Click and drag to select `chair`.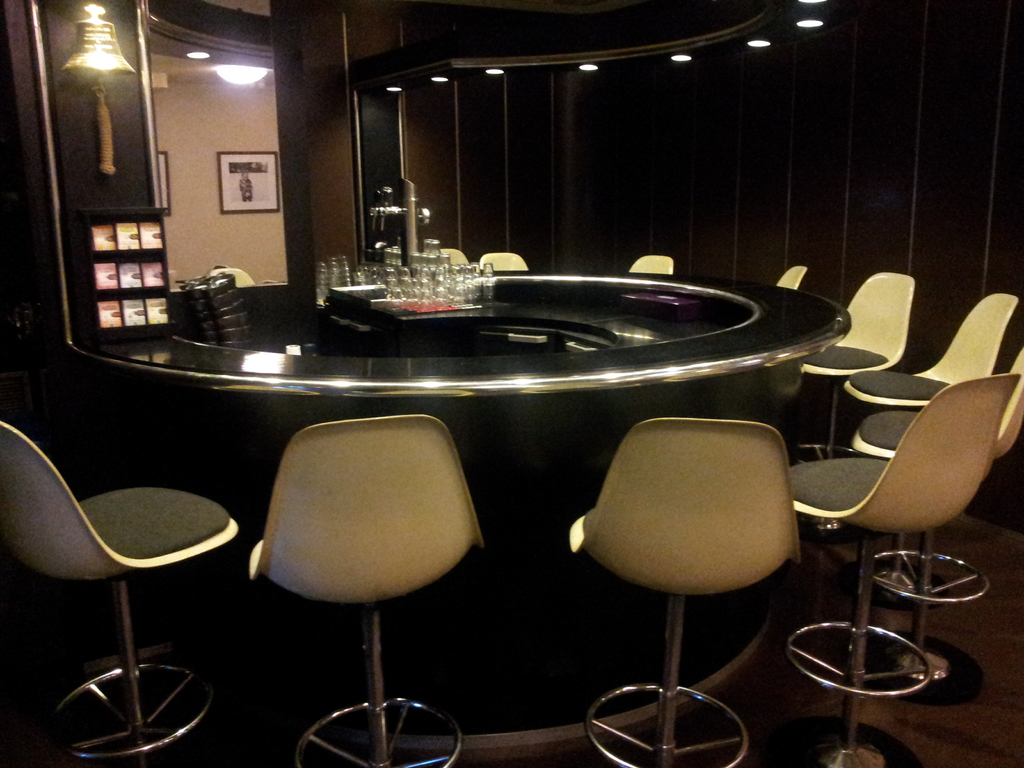
Selection: pyautogui.locateOnScreen(442, 250, 469, 267).
